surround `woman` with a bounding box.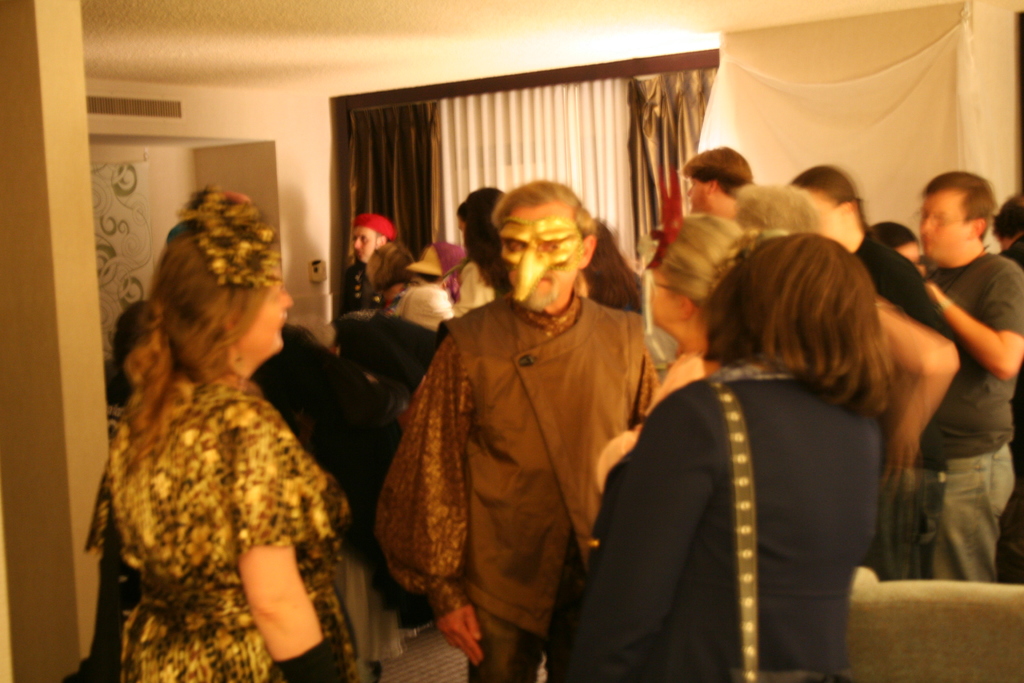
rect(596, 209, 806, 541).
